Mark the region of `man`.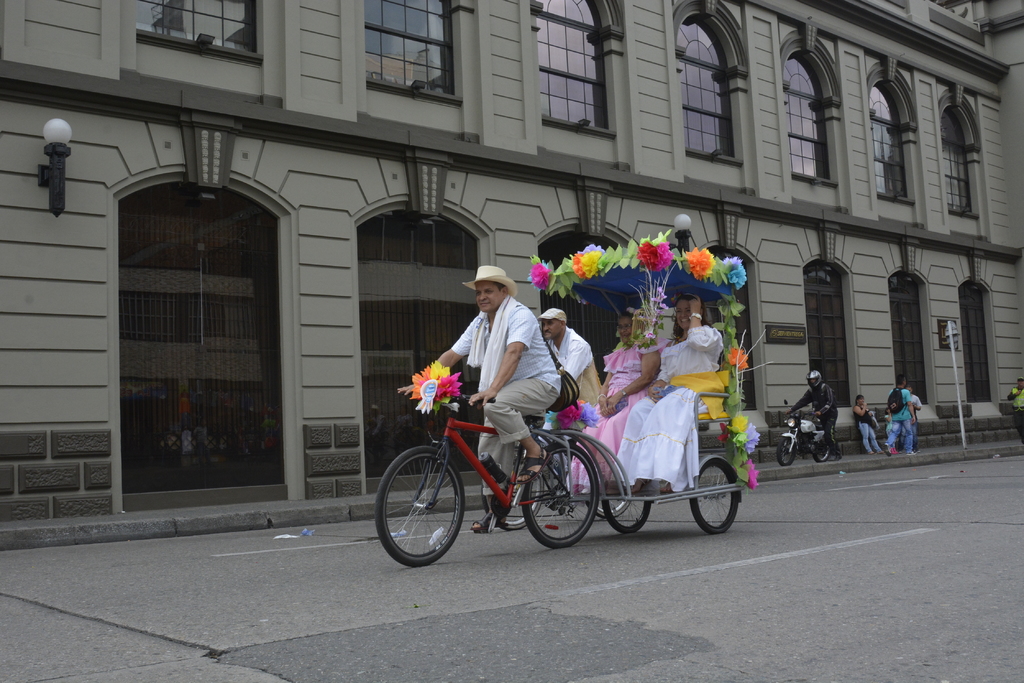
Region: (900, 387, 922, 447).
